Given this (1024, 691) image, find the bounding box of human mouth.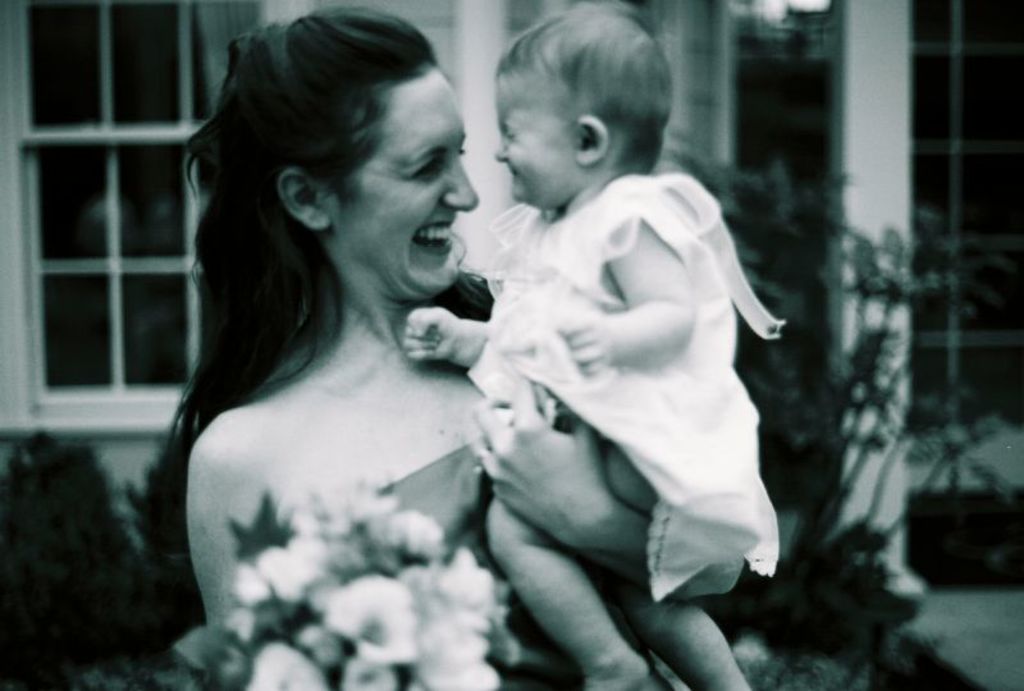
415, 218, 453, 248.
